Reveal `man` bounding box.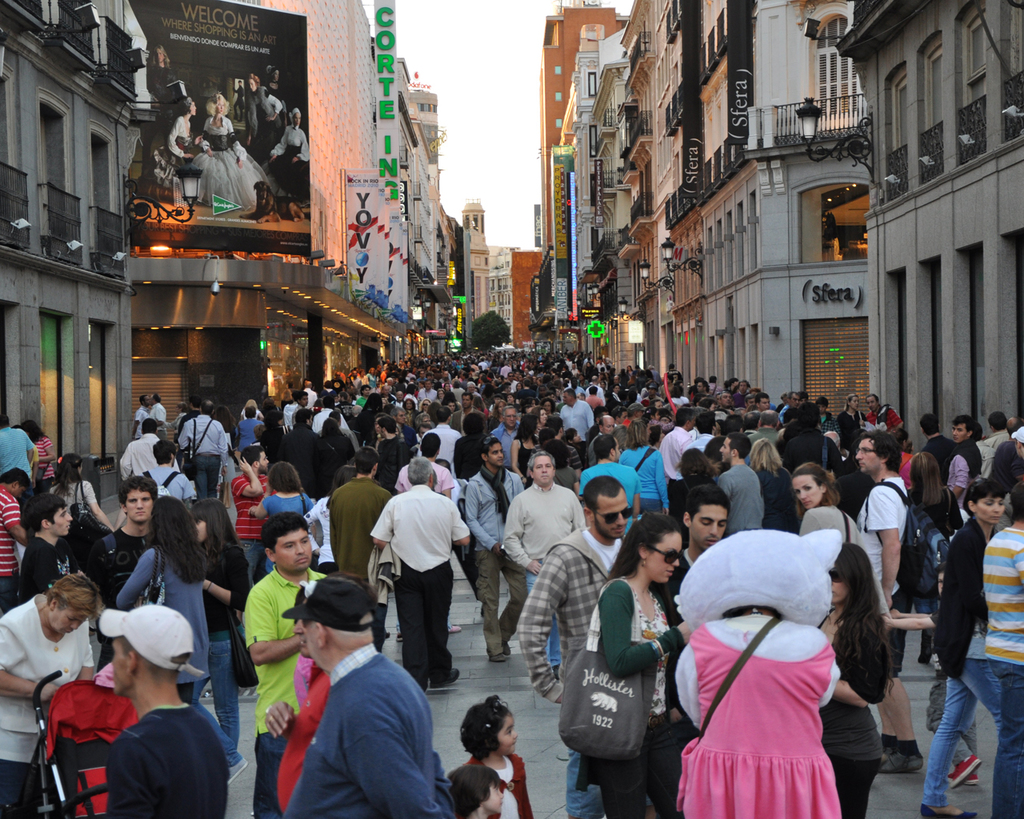
Revealed: rect(490, 406, 521, 450).
